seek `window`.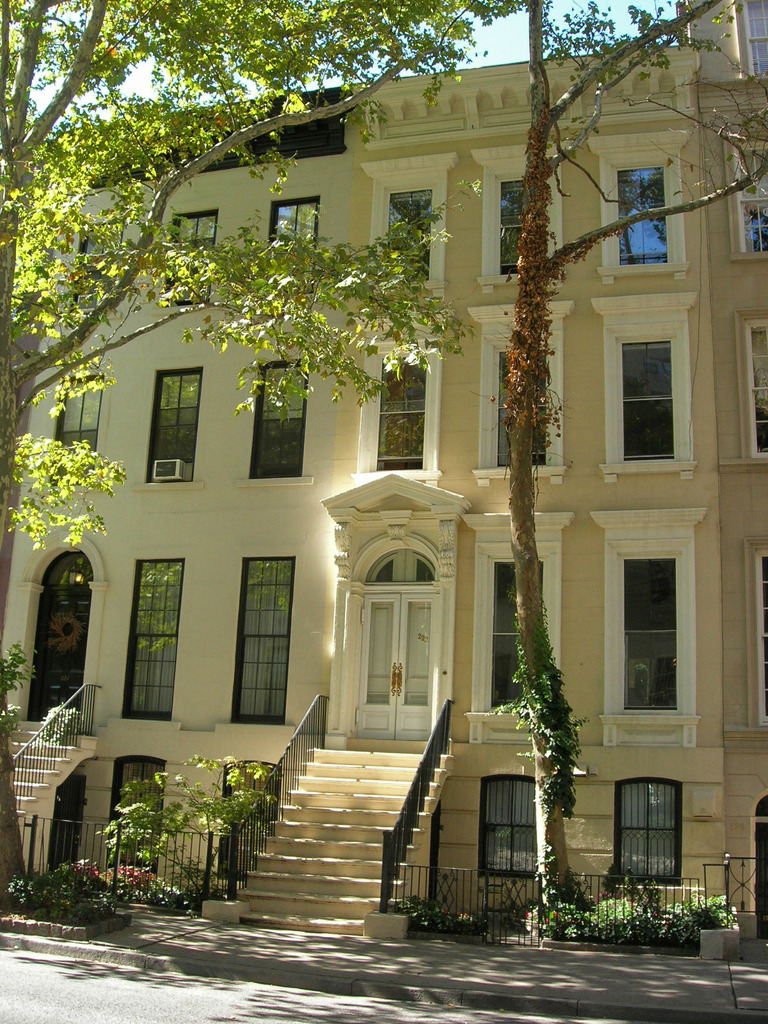
[583, 132, 691, 284].
